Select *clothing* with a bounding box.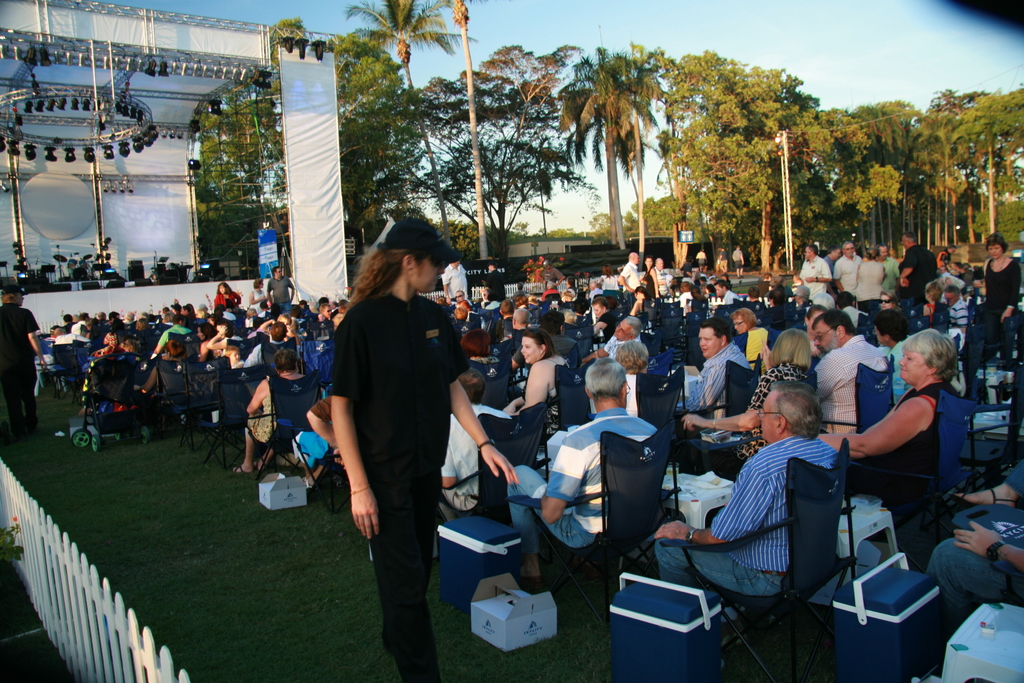
(left=696, top=252, right=707, bottom=262).
